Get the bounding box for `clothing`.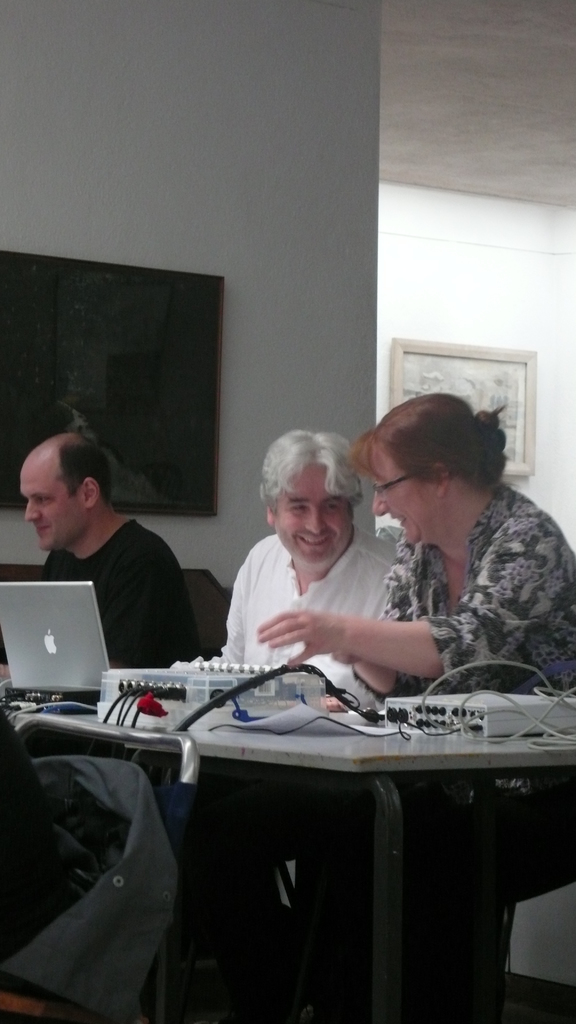
box(169, 529, 403, 715).
